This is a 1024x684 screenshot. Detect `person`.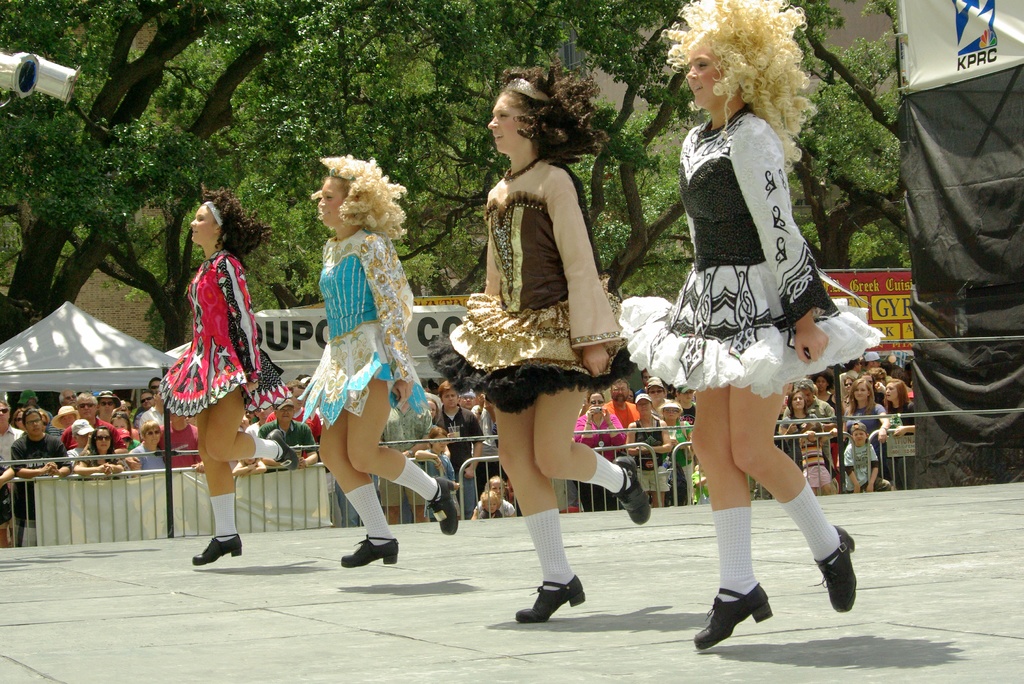
[x1=612, y1=0, x2=888, y2=652].
